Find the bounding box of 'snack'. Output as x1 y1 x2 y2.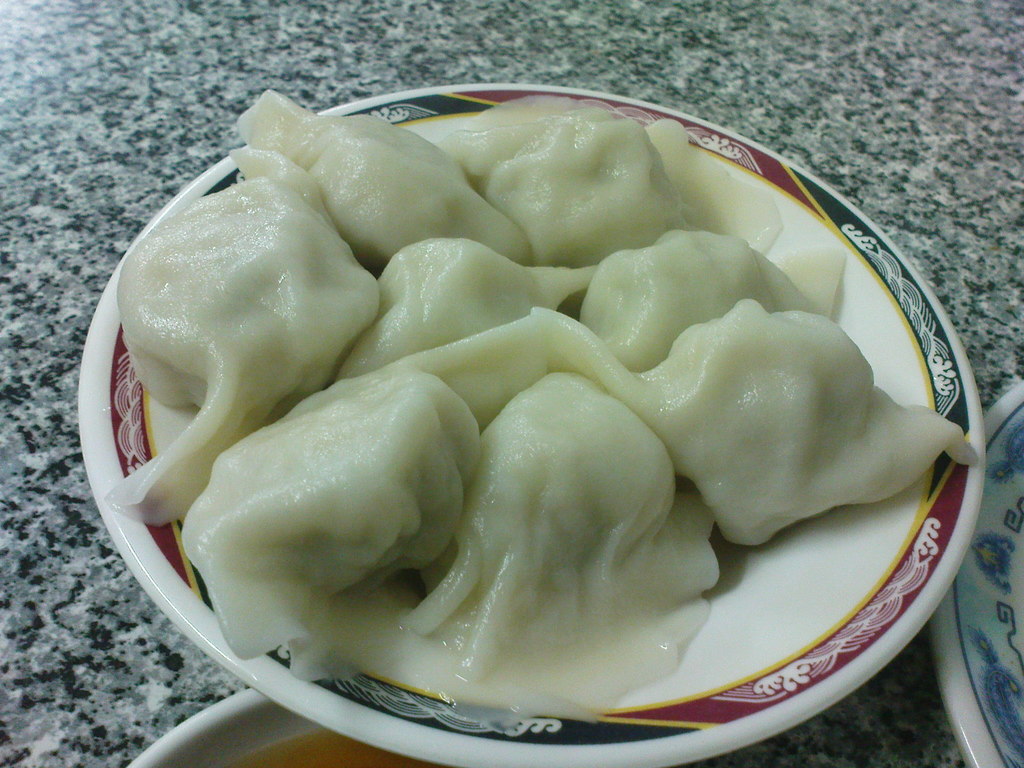
111 90 929 723.
